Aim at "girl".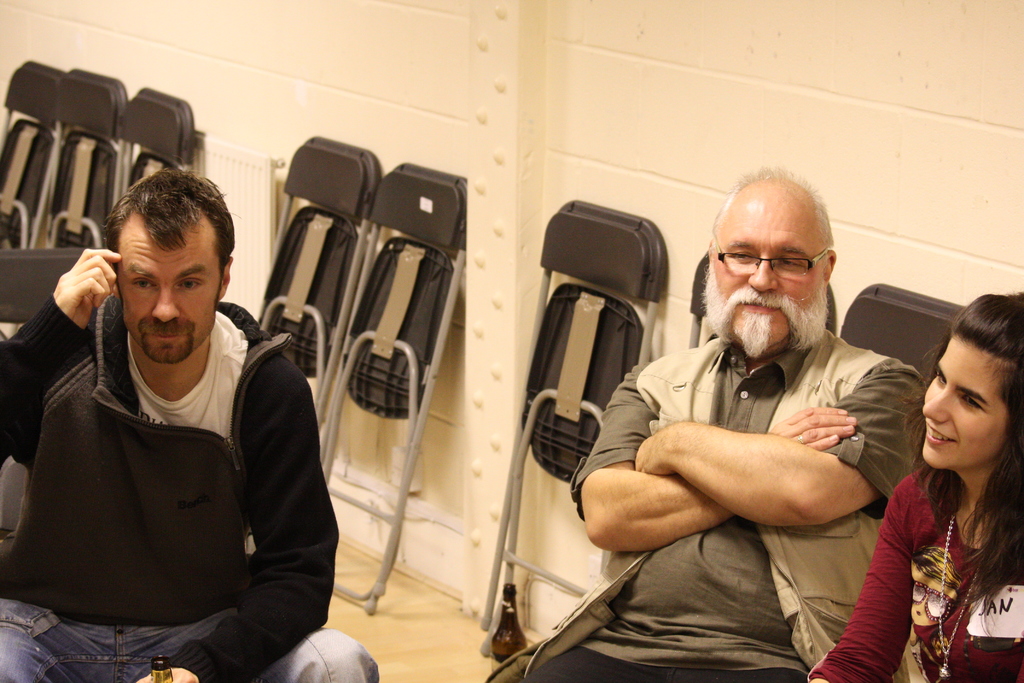
Aimed at detection(810, 293, 1023, 682).
